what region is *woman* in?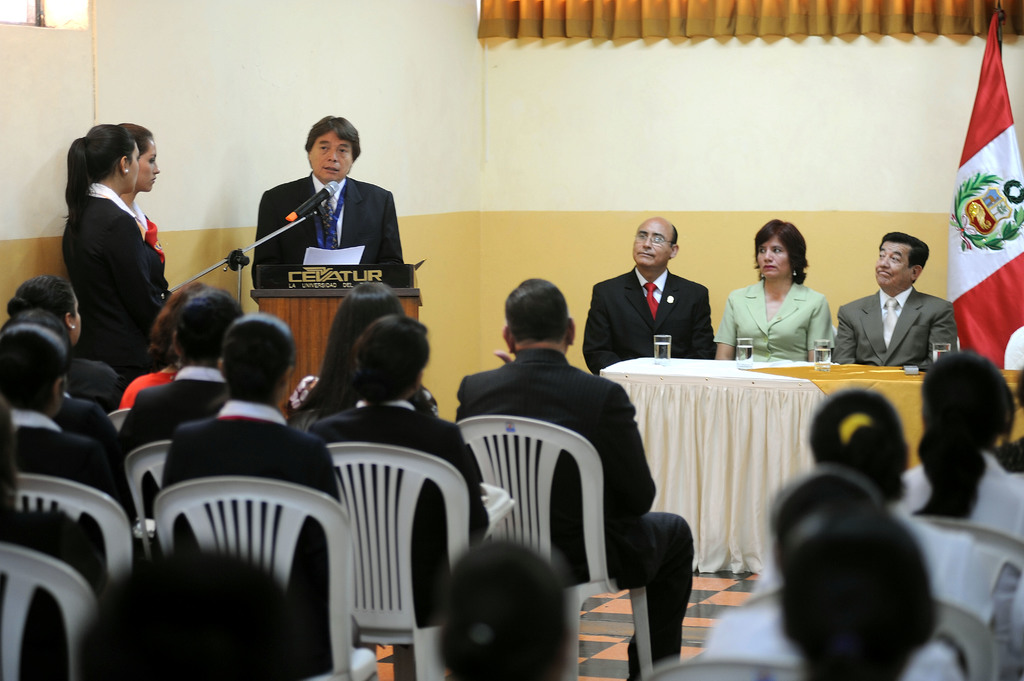
detection(760, 392, 1023, 634).
